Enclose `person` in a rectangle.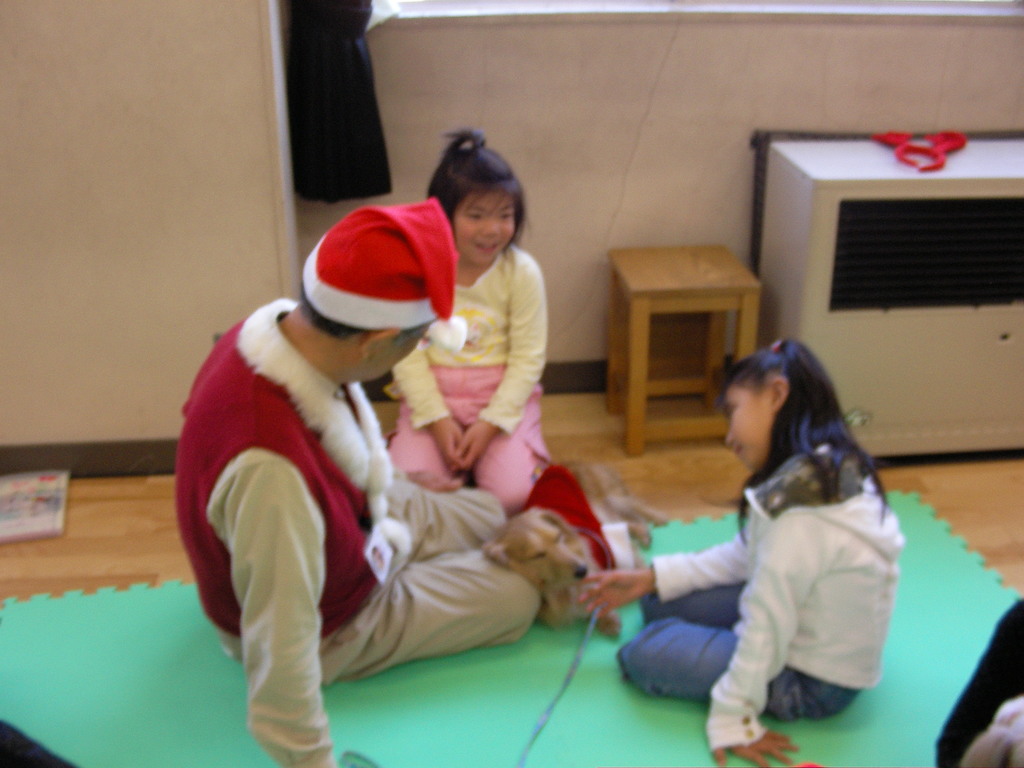
<region>575, 334, 896, 767</region>.
